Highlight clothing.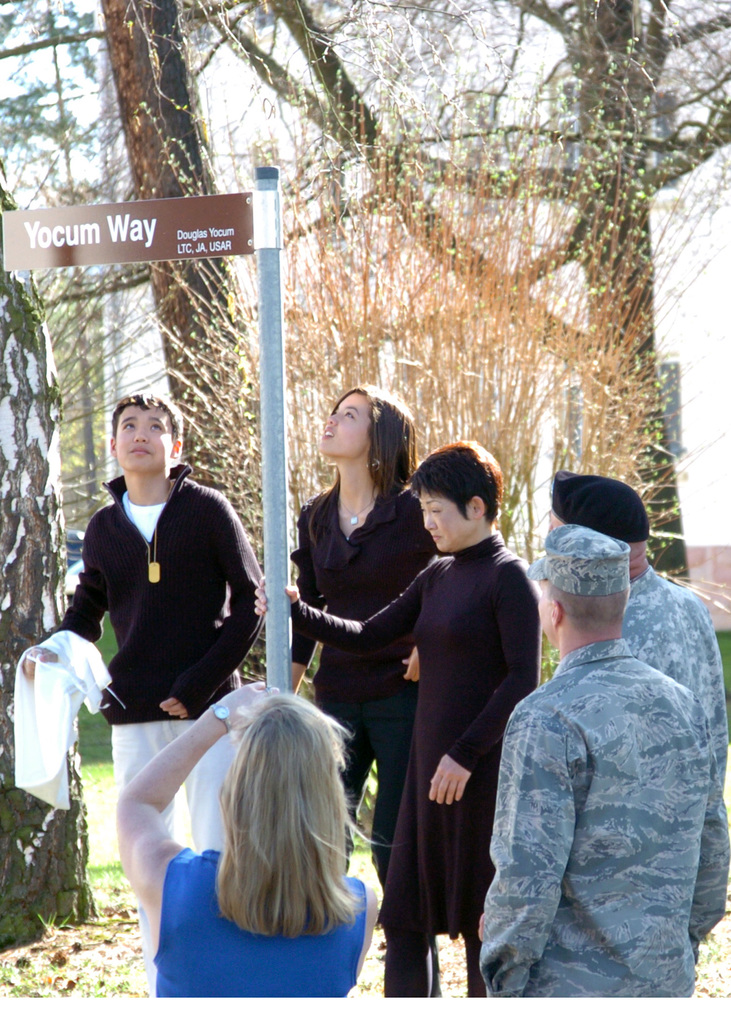
Highlighted region: 288/479/446/879.
